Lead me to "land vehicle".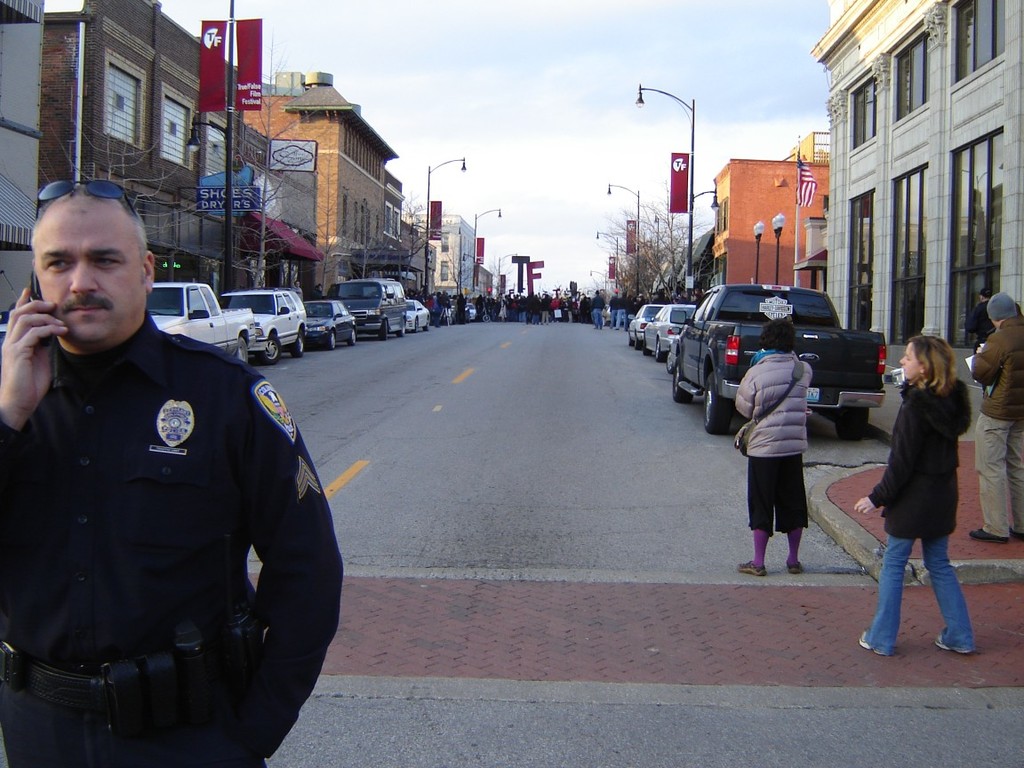
Lead to locate(675, 276, 892, 404).
